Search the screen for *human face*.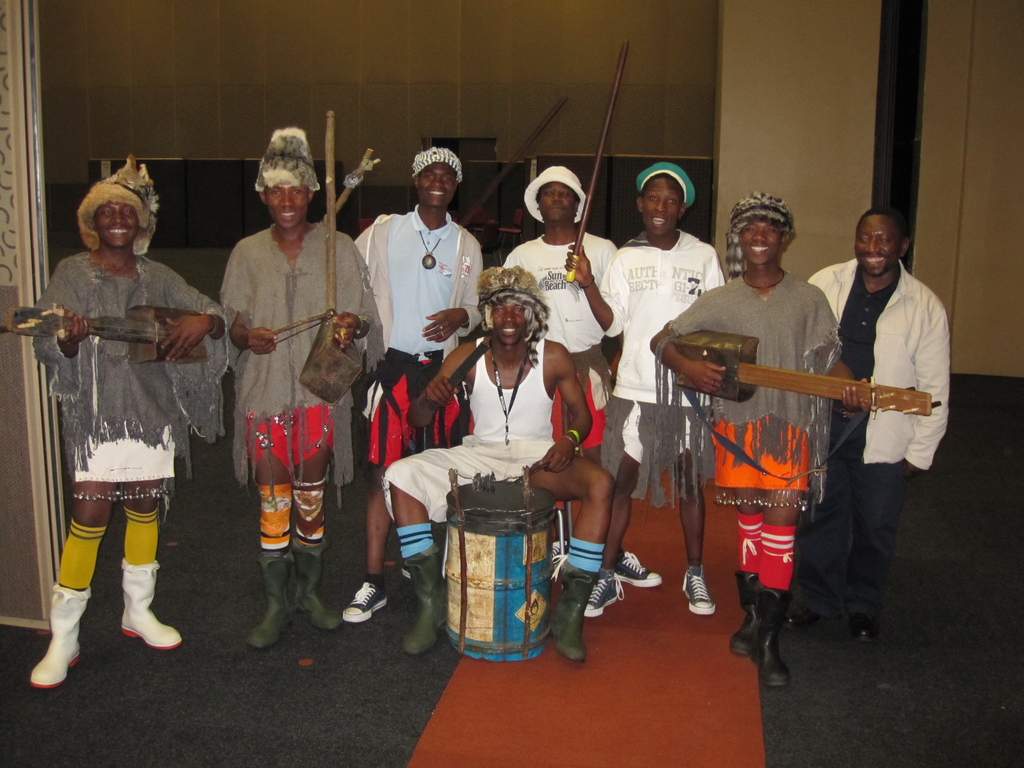
Found at box=[92, 203, 135, 252].
